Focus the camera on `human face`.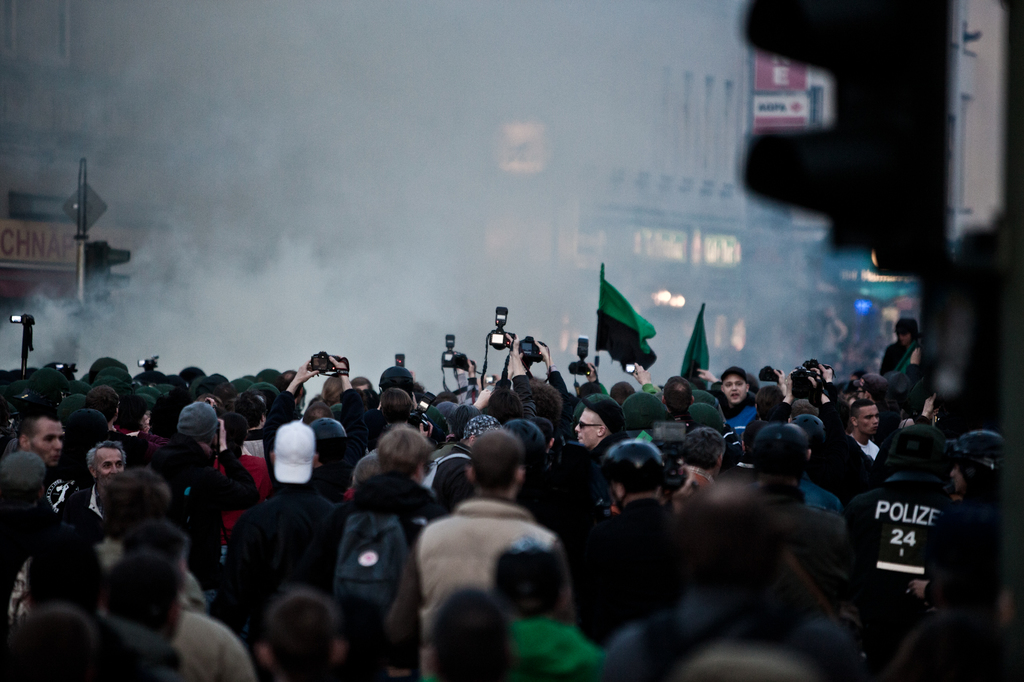
Focus region: {"x1": 861, "y1": 404, "x2": 882, "y2": 429}.
